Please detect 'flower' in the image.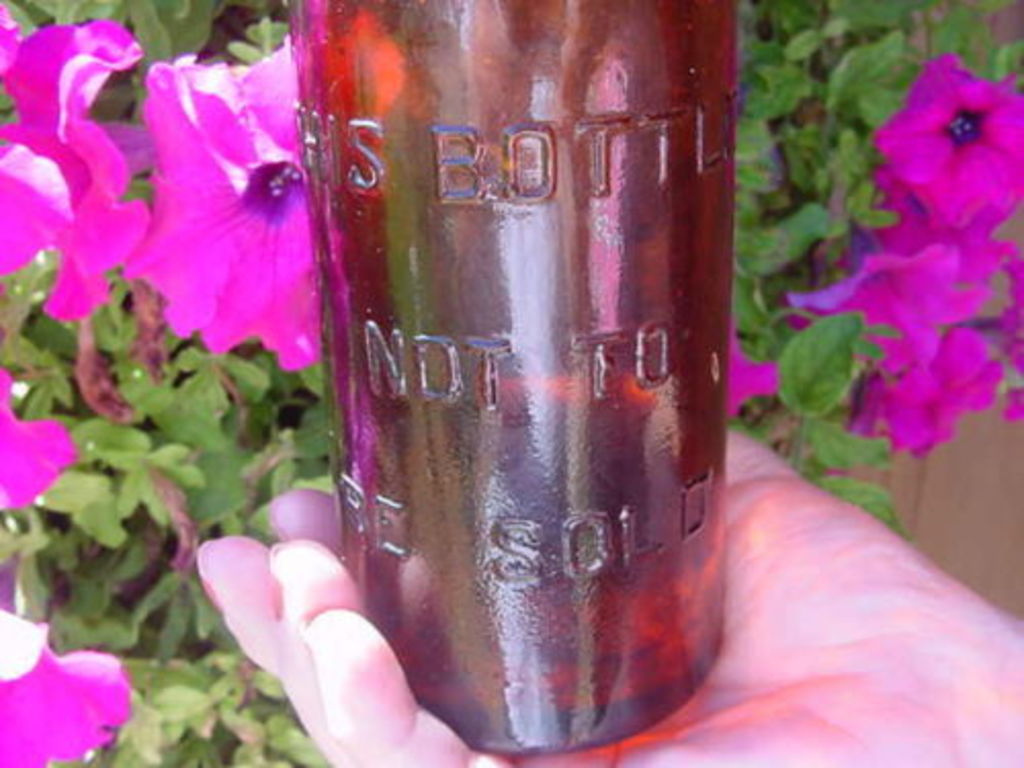
x1=0 y1=608 x2=131 y2=766.
